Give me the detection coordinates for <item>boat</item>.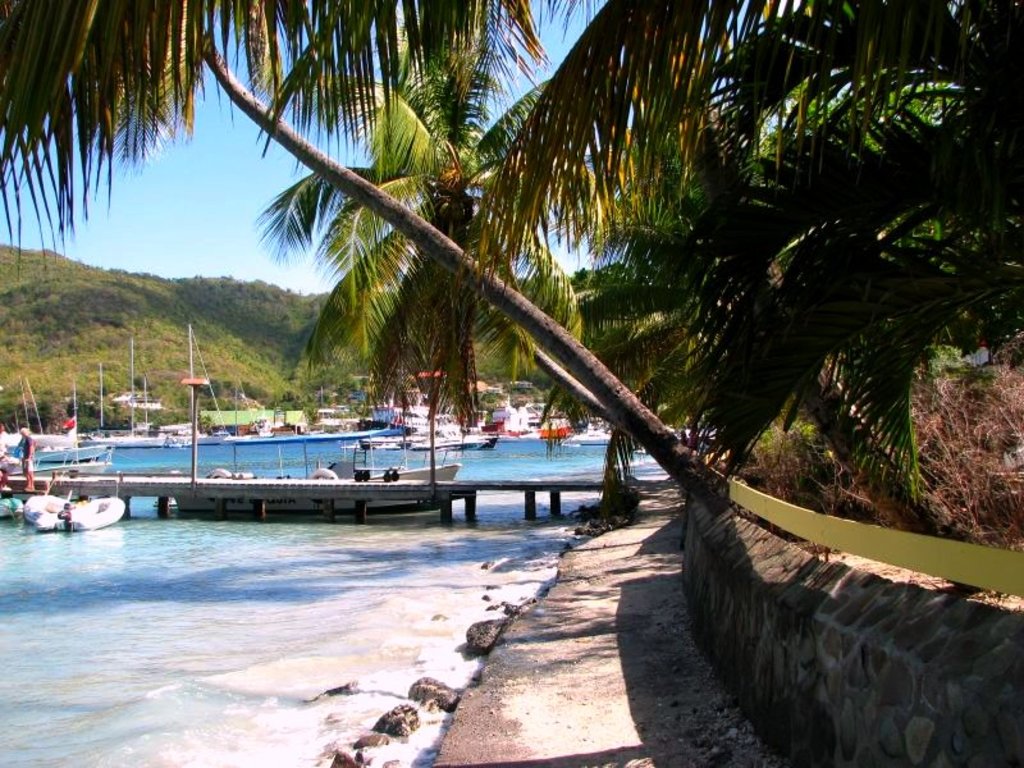
22,488,69,531.
